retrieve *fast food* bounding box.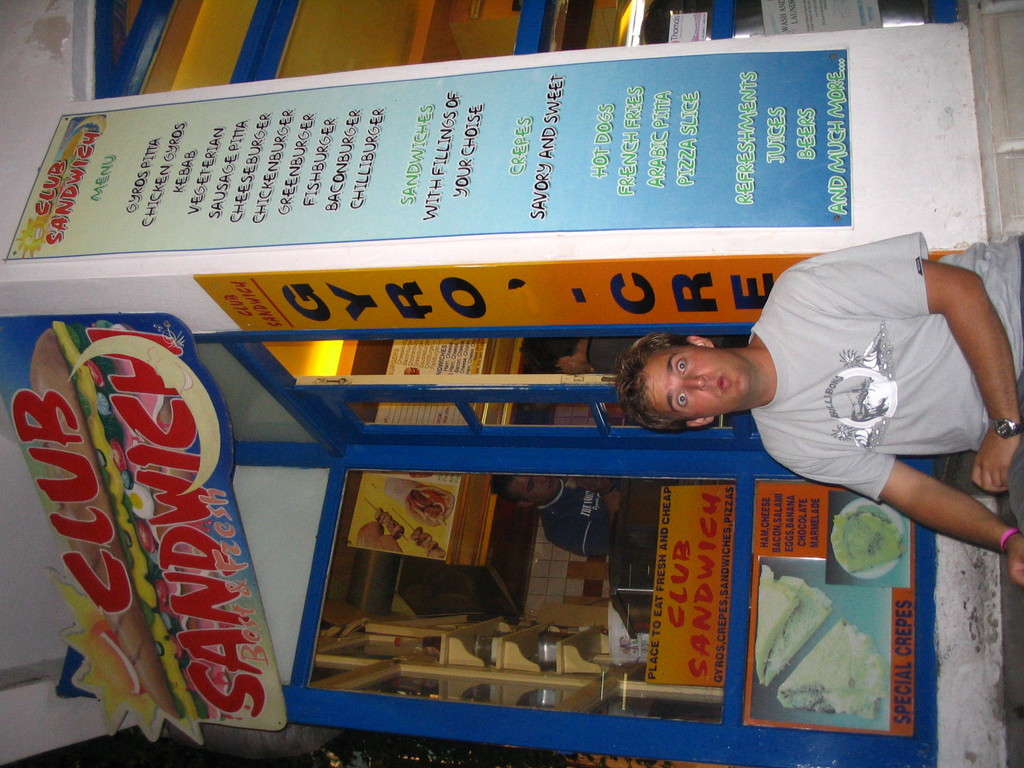
Bounding box: bbox(358, 529, 400, 551).
